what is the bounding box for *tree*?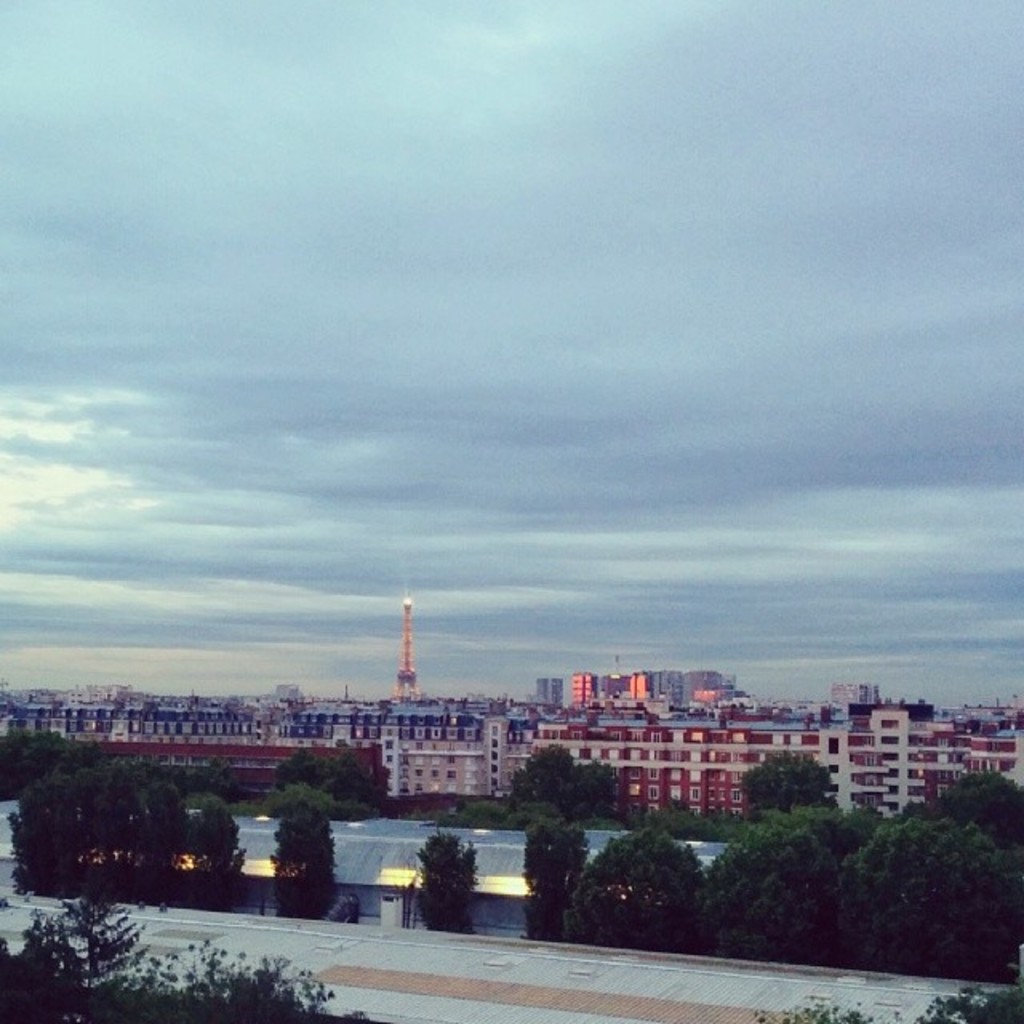
{"left": 270, "top": 802, "right": 342, "bottom": 922}.
